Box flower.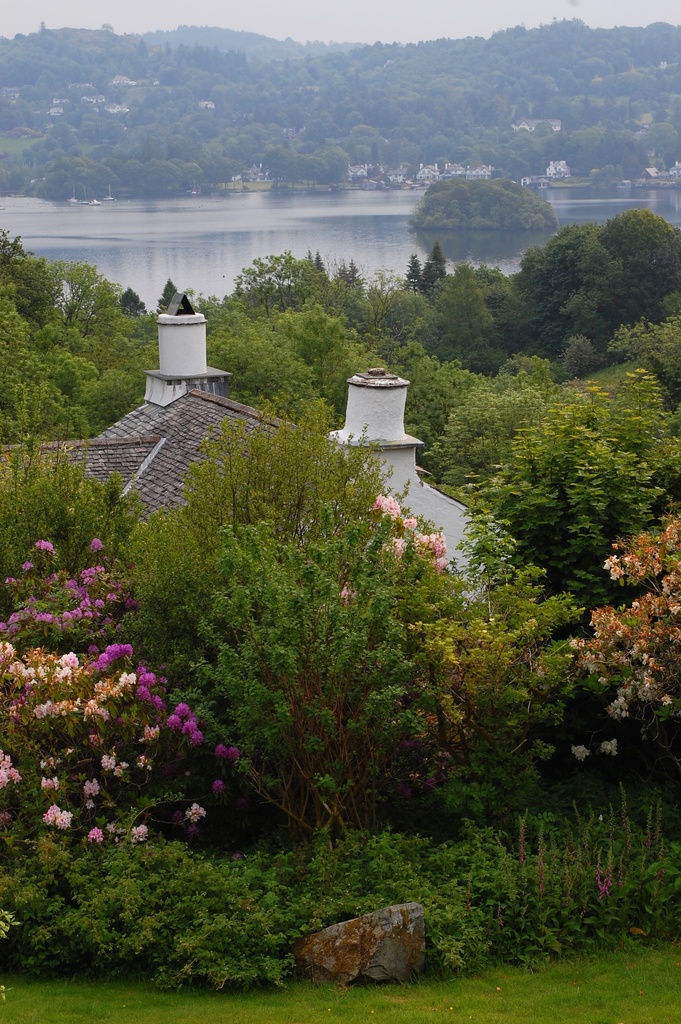
<bbox>416, 533, 428, 548</bbox>.
